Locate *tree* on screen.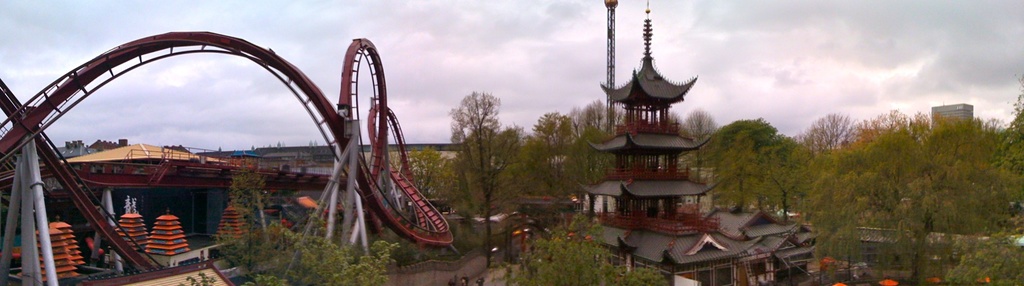
On screen at <region>248, 230, 397, 285</region>.
